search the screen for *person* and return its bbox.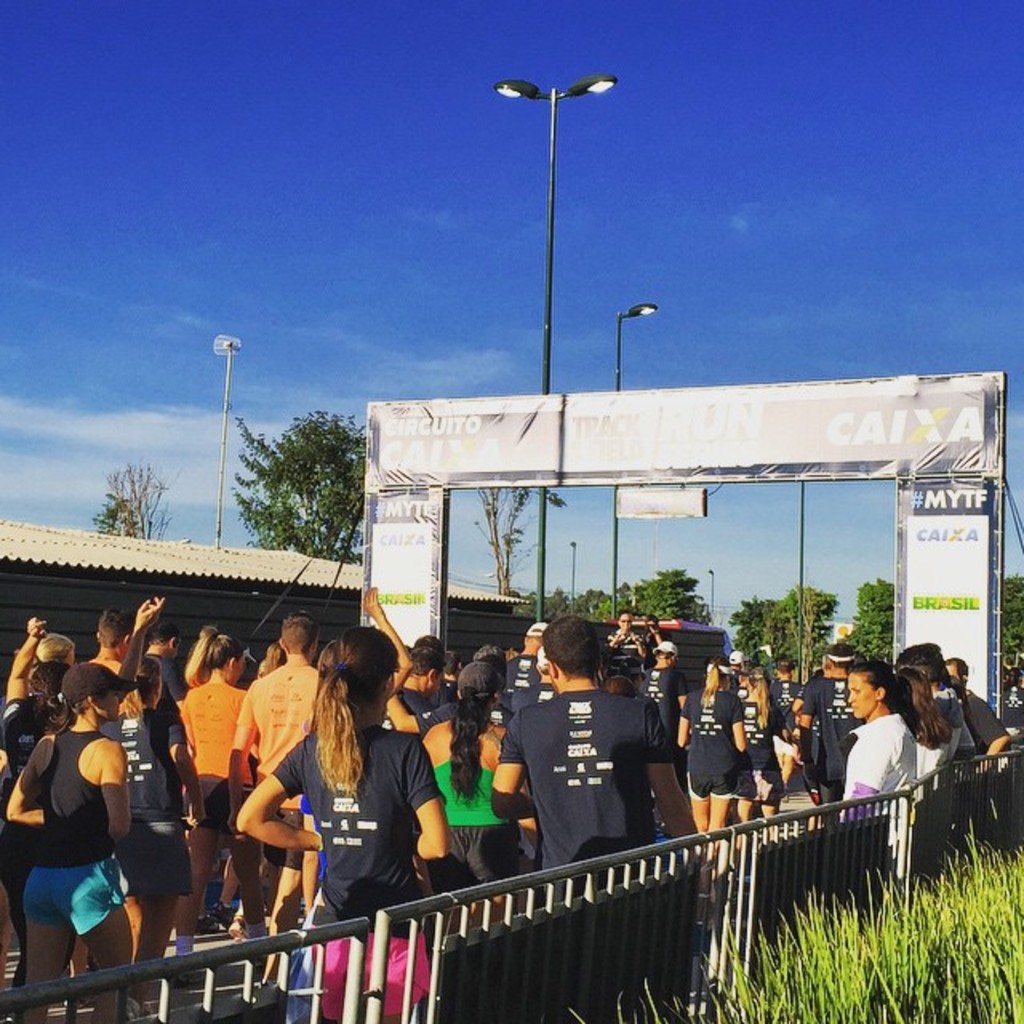
Found: <bbox>464, 638, 683, 917</bbox>.
